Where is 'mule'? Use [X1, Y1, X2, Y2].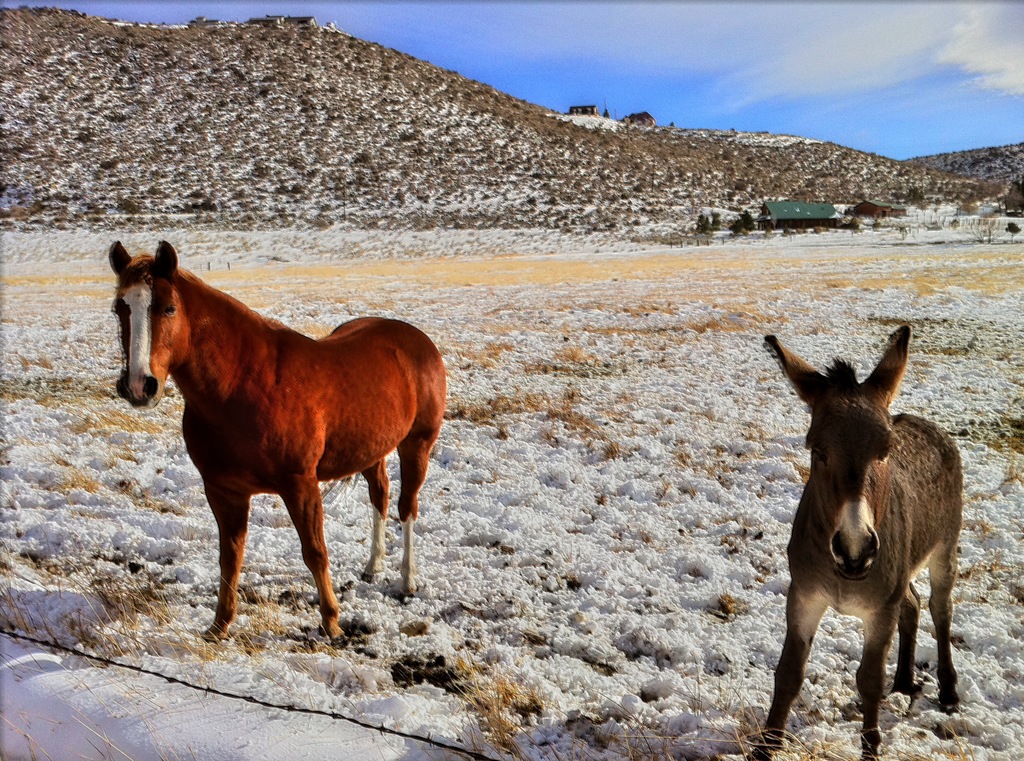
[111, 239, 447, 641].
